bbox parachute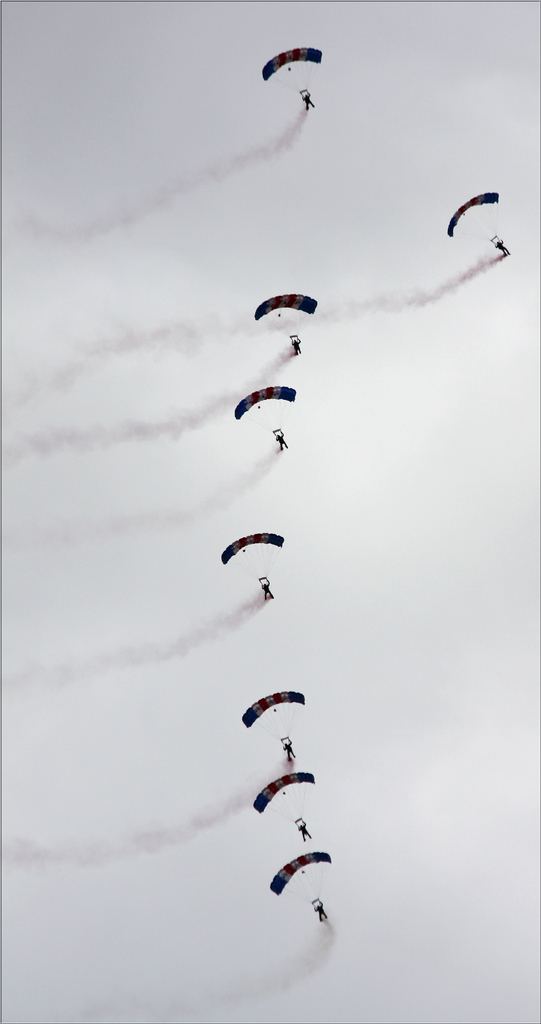
254/287/323/351
